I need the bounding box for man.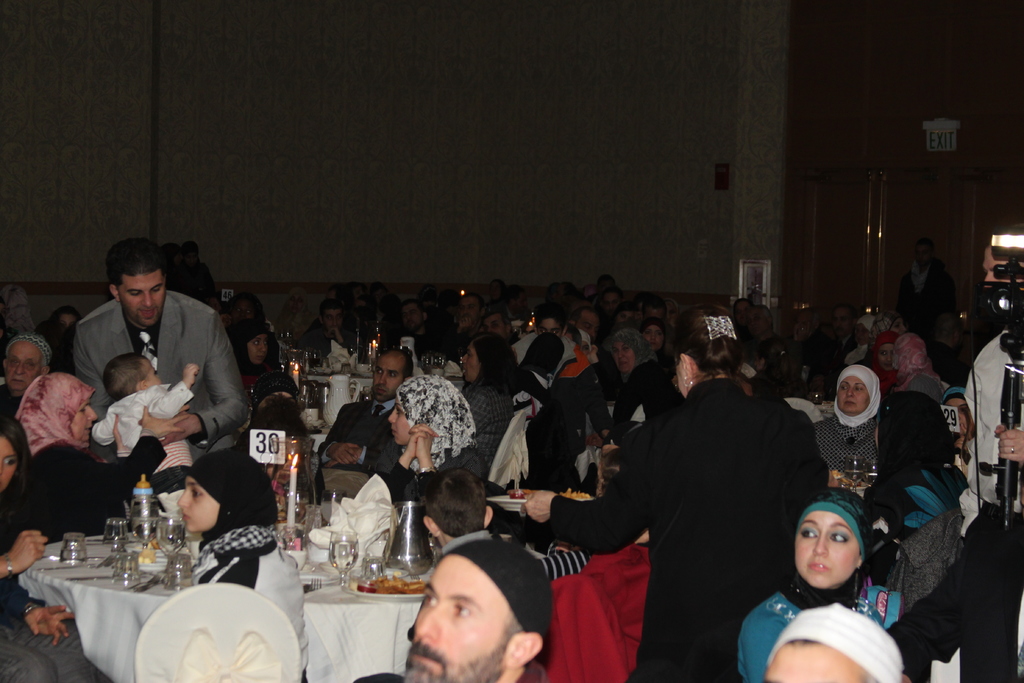
Here it is: bbox=(311, 308, 357, 352).
